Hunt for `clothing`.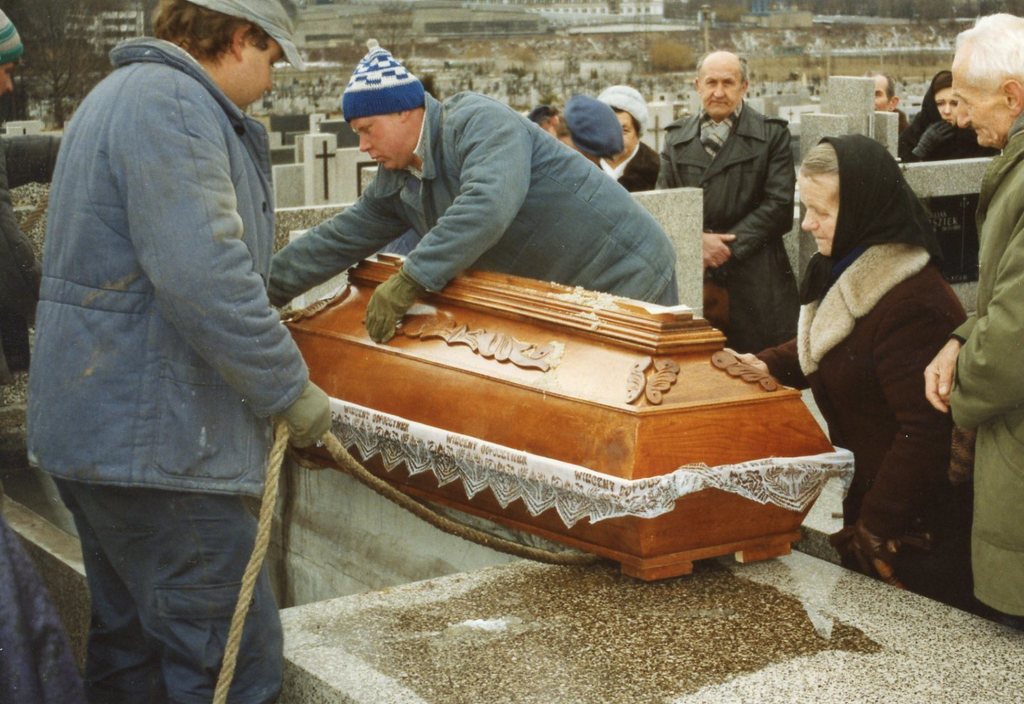
Hunted down at select_region(0, 135, 41, 378).
